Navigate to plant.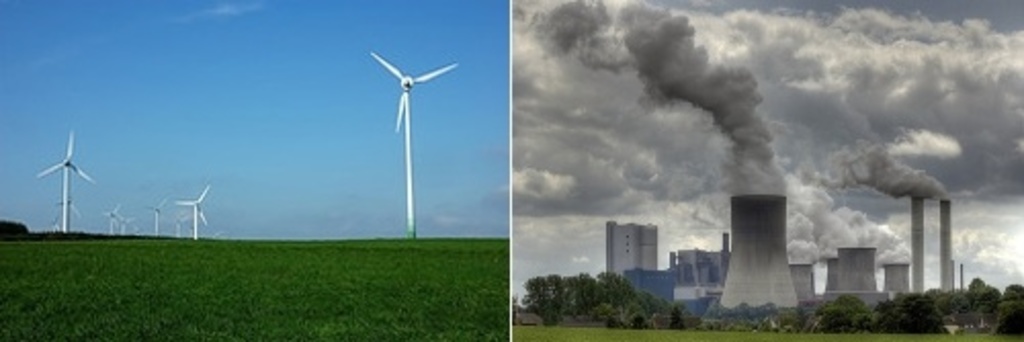
Navigation target: bbox=(627, 285, 653, 332).
